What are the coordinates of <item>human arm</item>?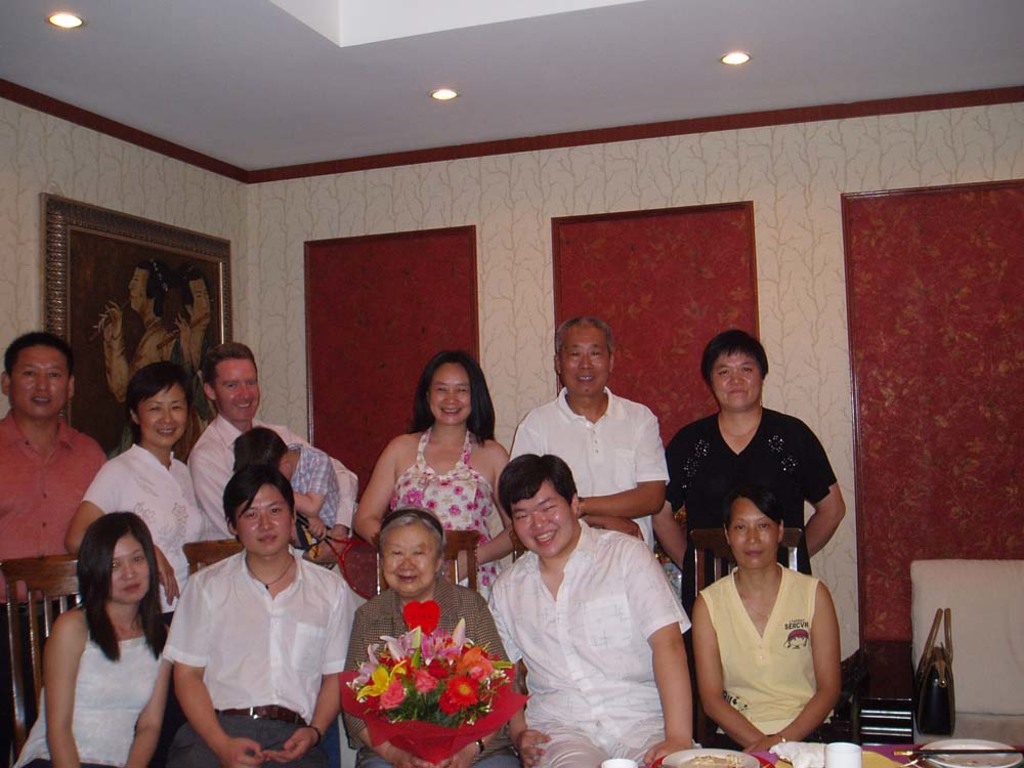
bbox(180, 436, 245, 539).
